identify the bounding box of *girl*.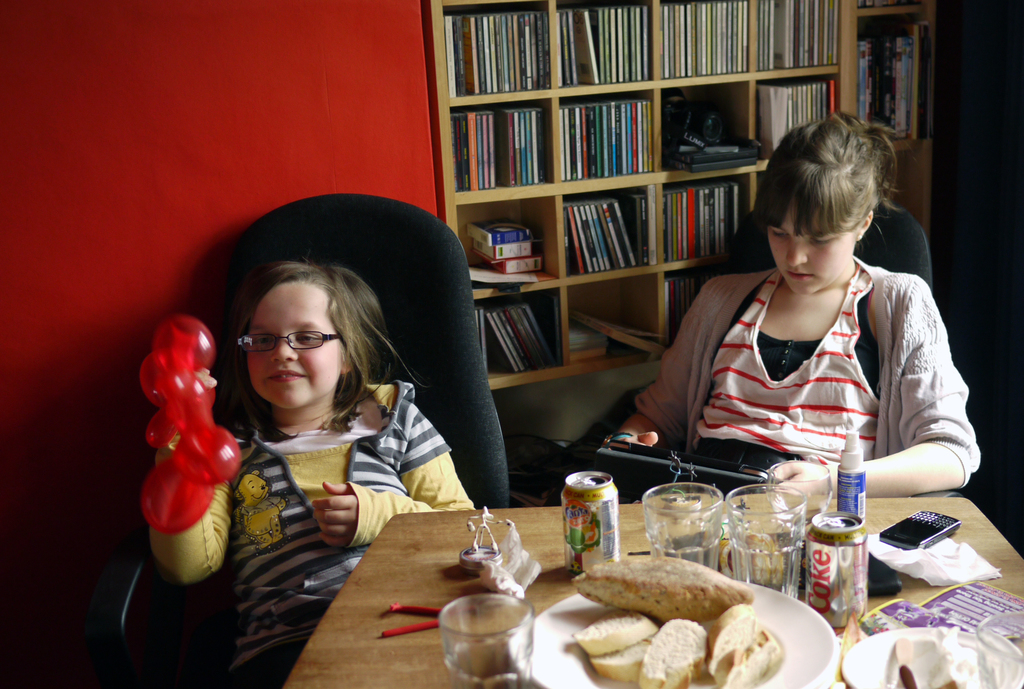
detection(598, 115, 979, 513).
